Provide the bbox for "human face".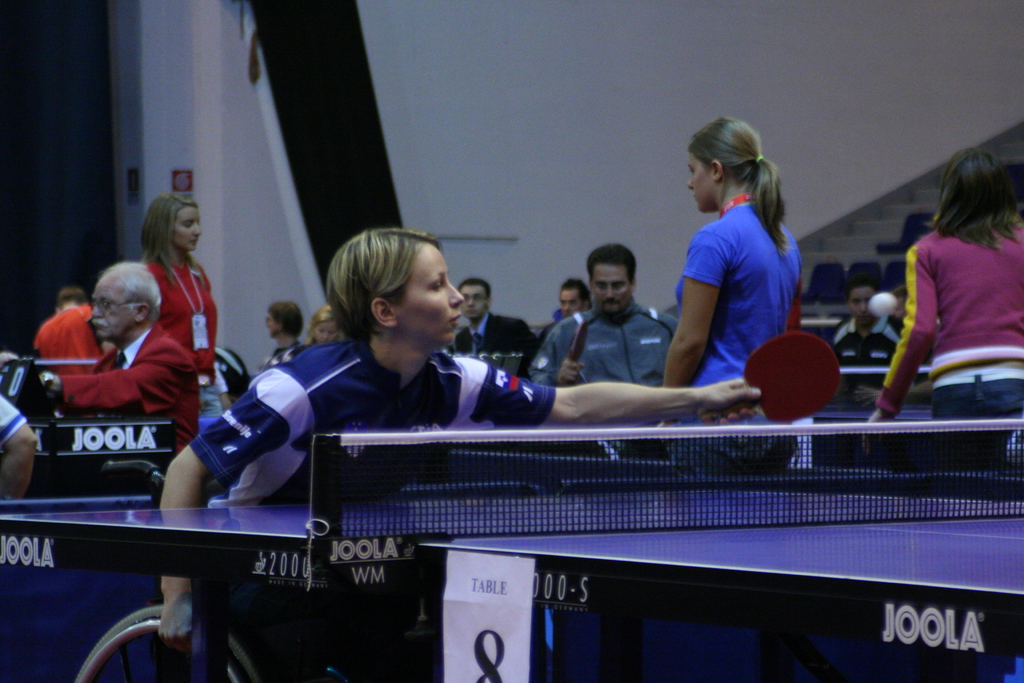
pyautogui.locateOnScreen(591, 265, 634, 318).
